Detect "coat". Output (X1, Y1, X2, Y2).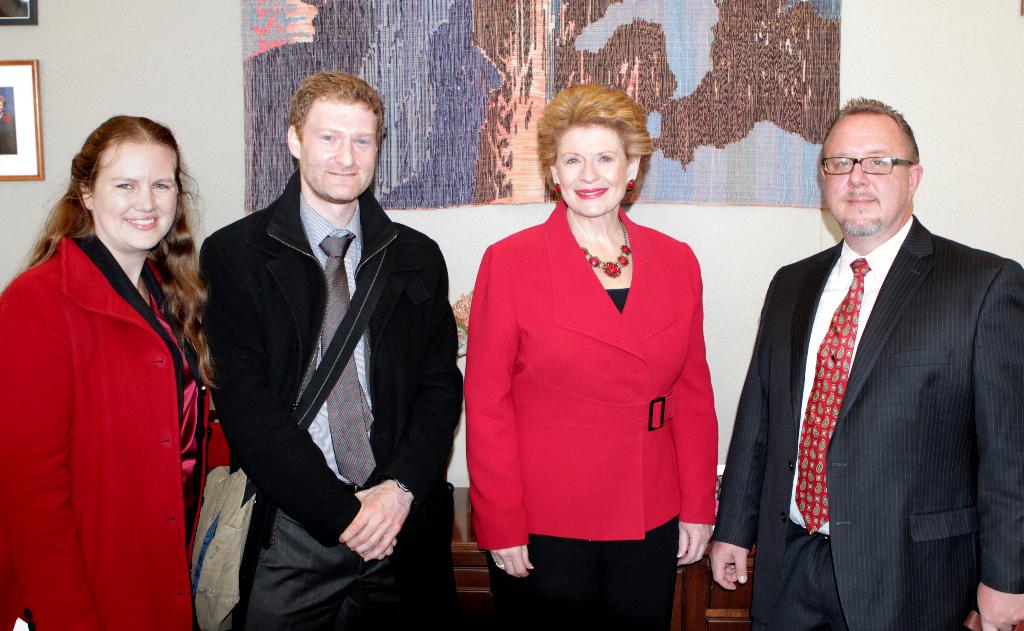
(205, 154, 465, 548).
